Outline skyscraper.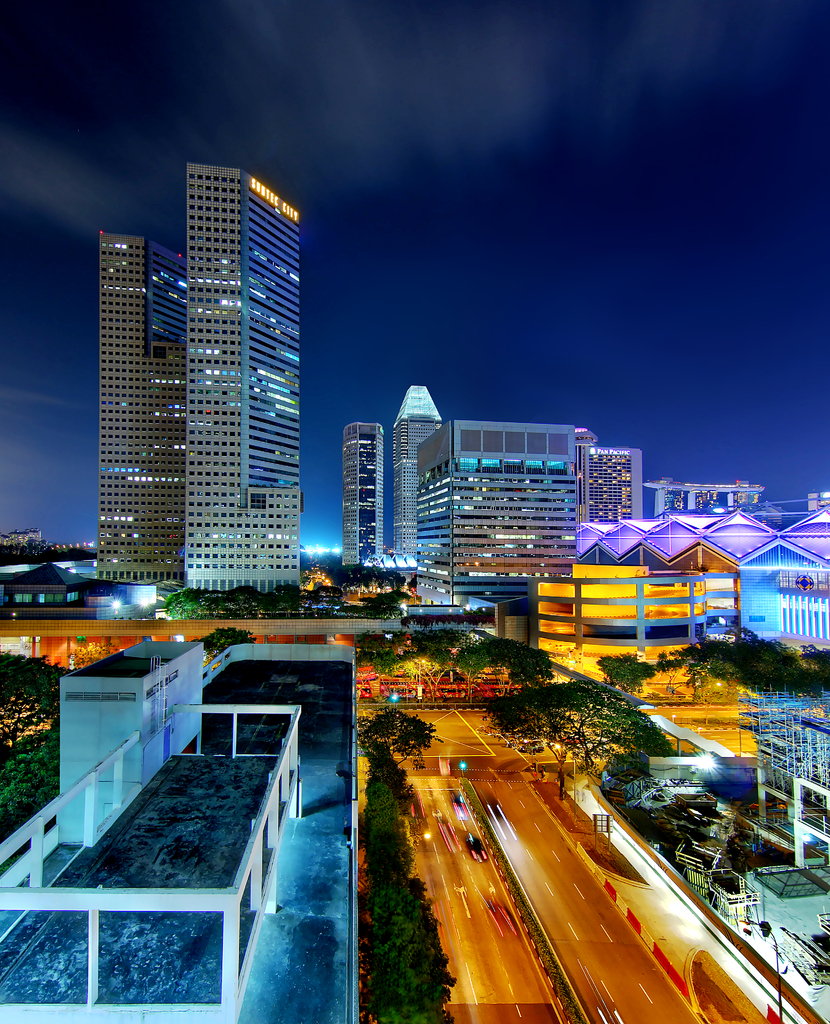
Outline: select_region(75, 165, 334, 610).
